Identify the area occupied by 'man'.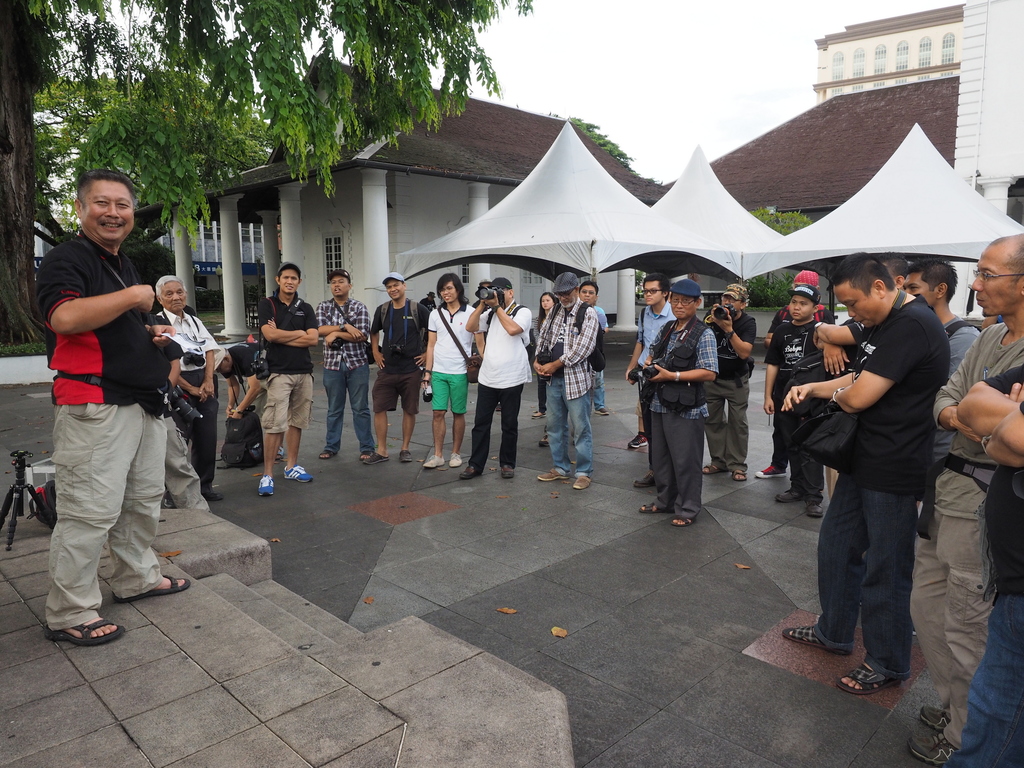
Area: 362/271/431/466.
